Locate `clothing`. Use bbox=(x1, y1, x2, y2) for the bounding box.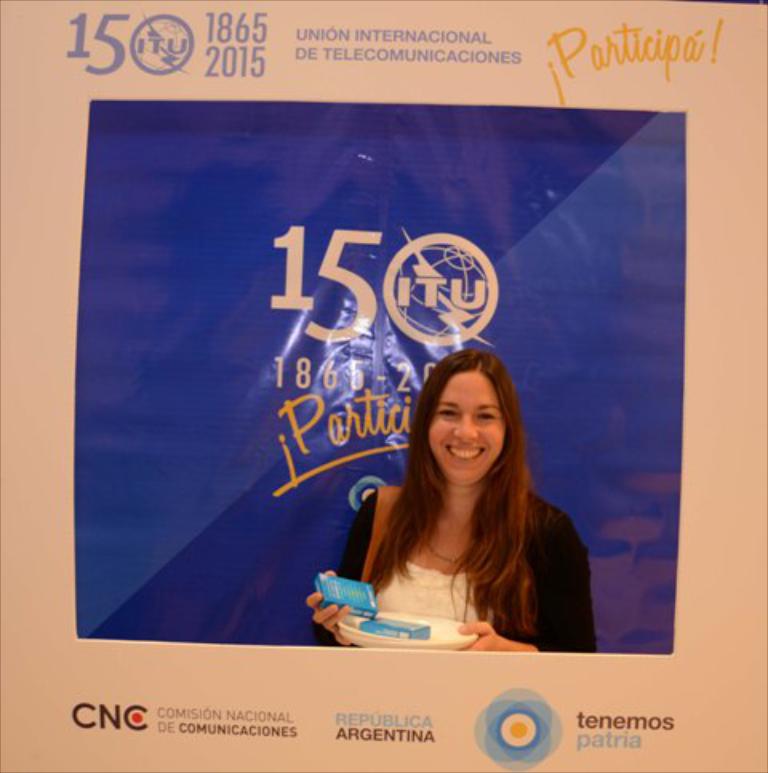
bbox=(317, 490, 600, 655).
